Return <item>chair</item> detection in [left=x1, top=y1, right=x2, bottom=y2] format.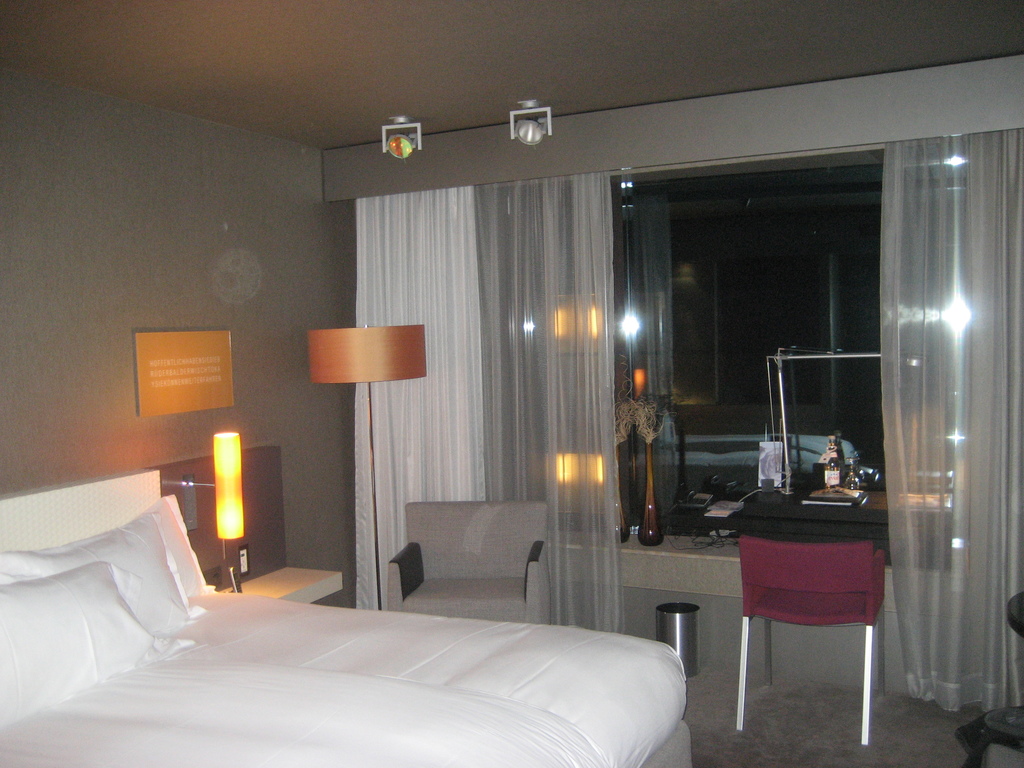
[left=731, top=473, right=892, bottom=758].
